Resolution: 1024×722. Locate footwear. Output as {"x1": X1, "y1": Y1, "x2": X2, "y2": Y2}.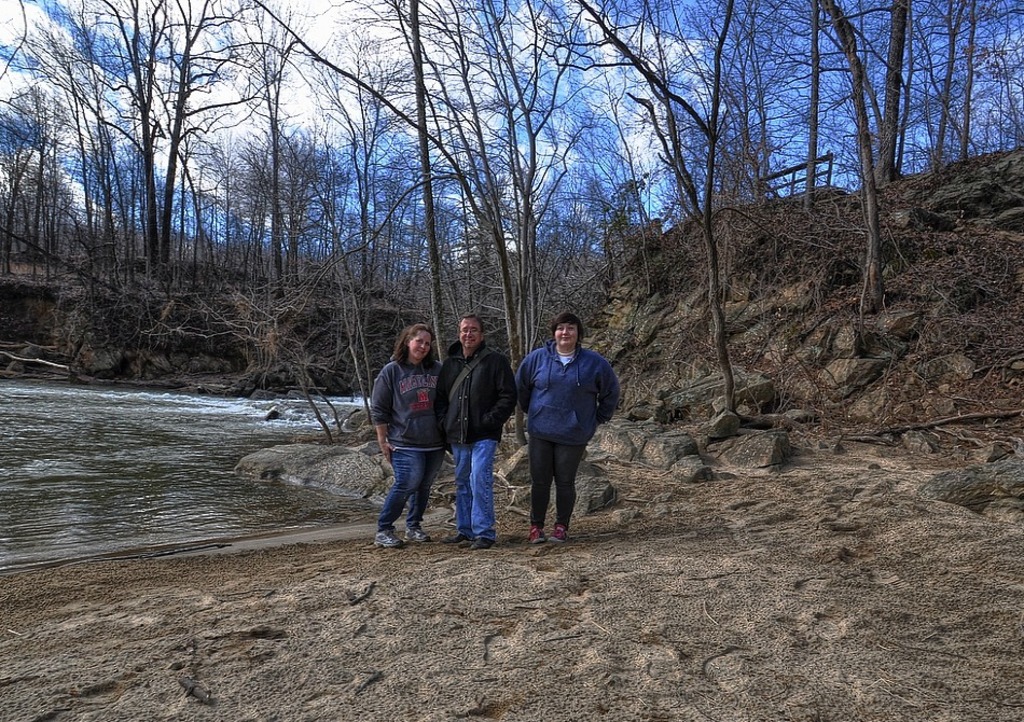
{"x1": 366, "y1": 522, "x2": 409, "y2": 554}.
